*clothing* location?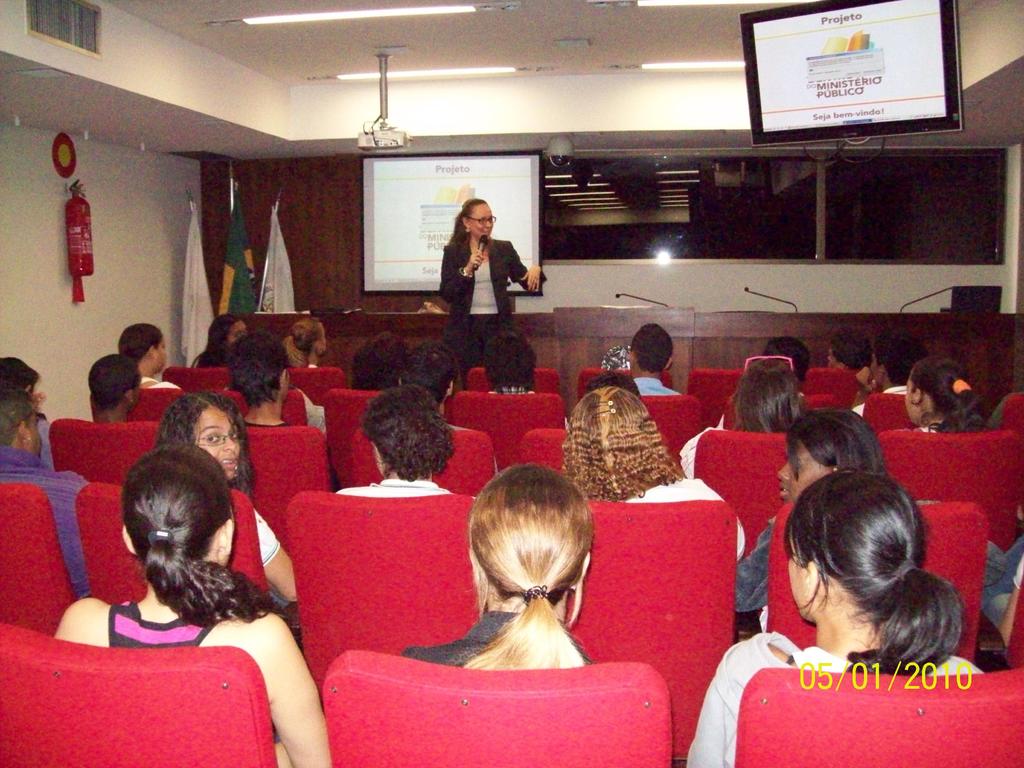
892,424,943,430
